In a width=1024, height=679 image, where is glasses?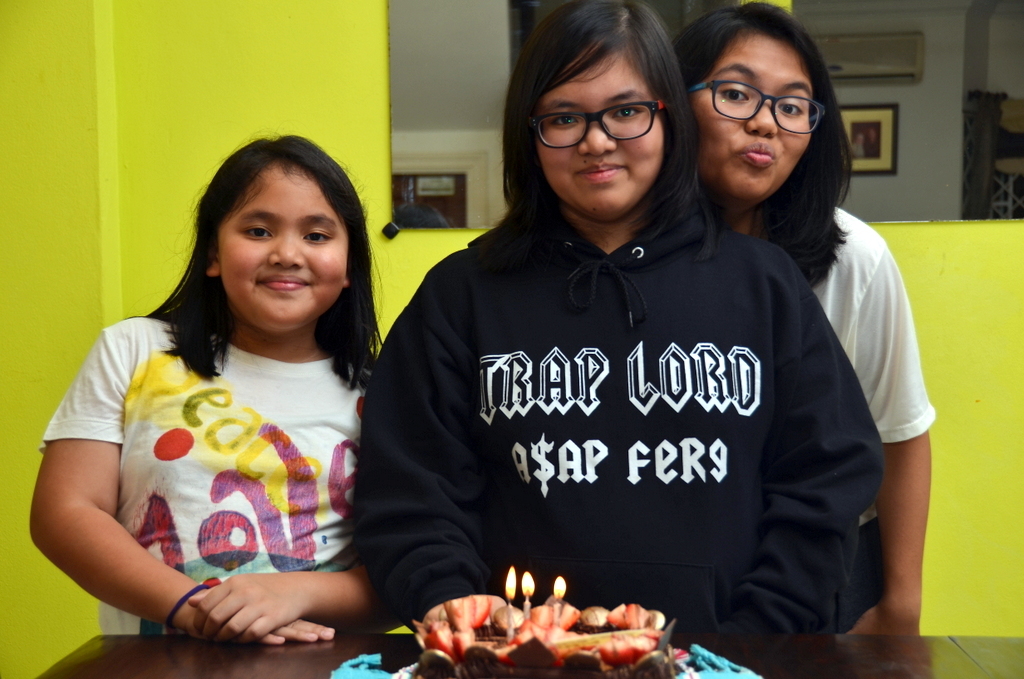
crop(687, 78, 824, 131).
